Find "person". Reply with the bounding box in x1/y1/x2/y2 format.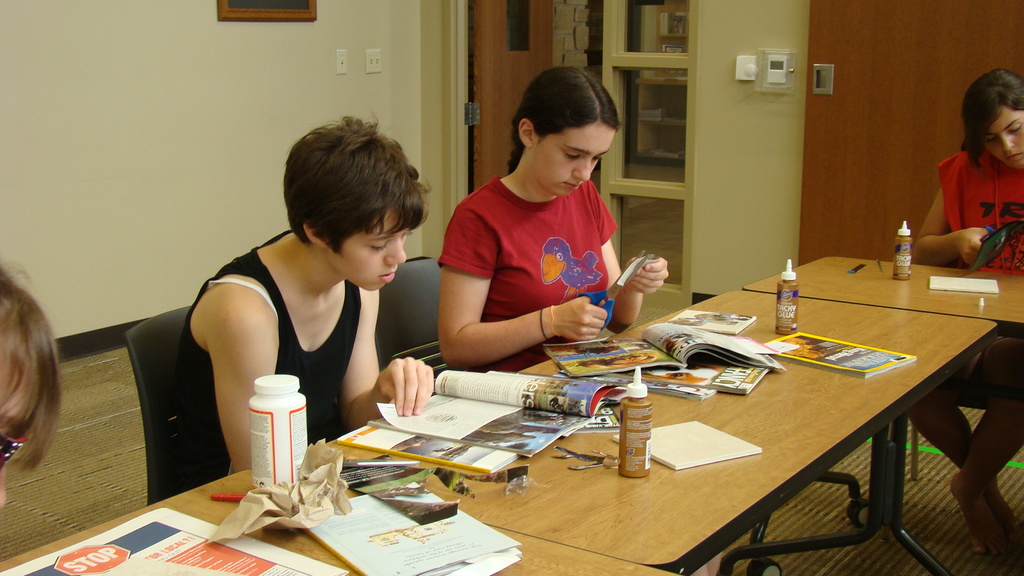
906/63/1023/554.
